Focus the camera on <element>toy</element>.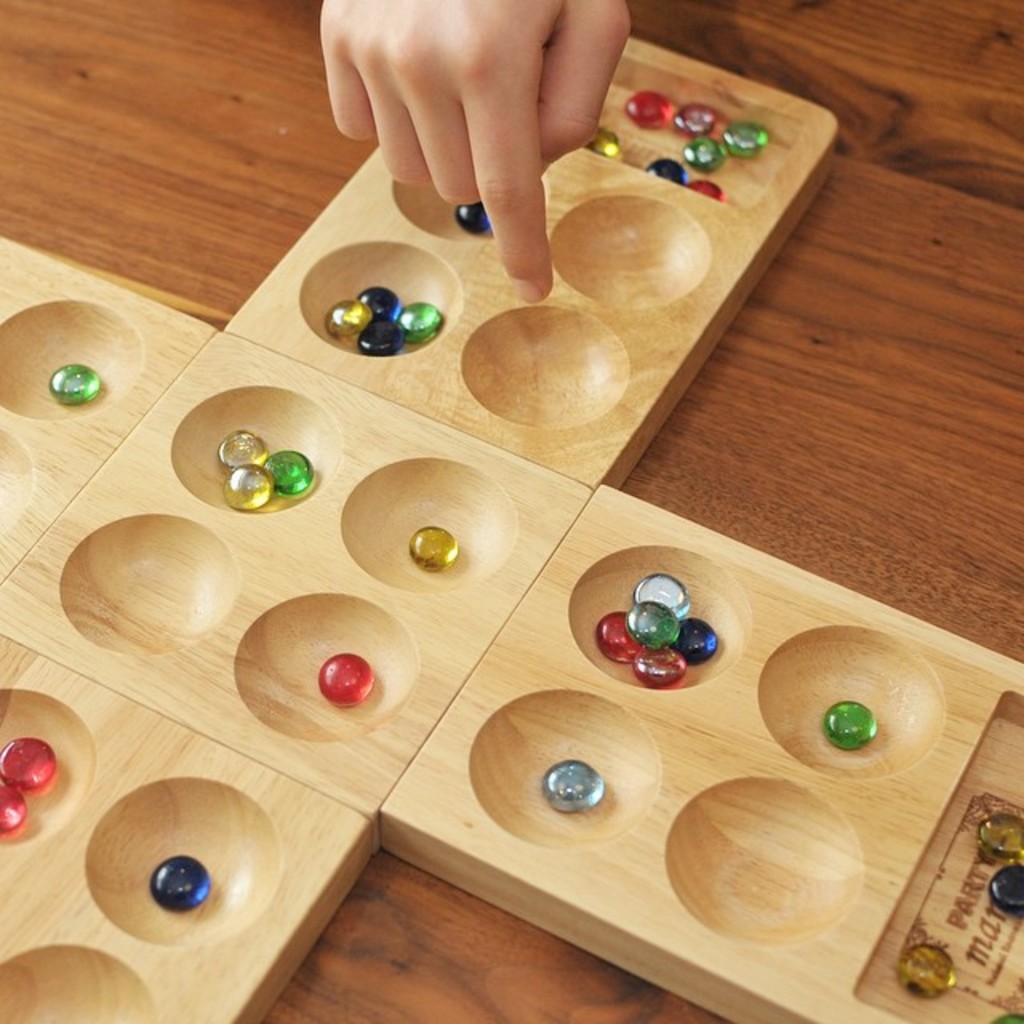
Focus region: detection(542, 752, 603, 811).
